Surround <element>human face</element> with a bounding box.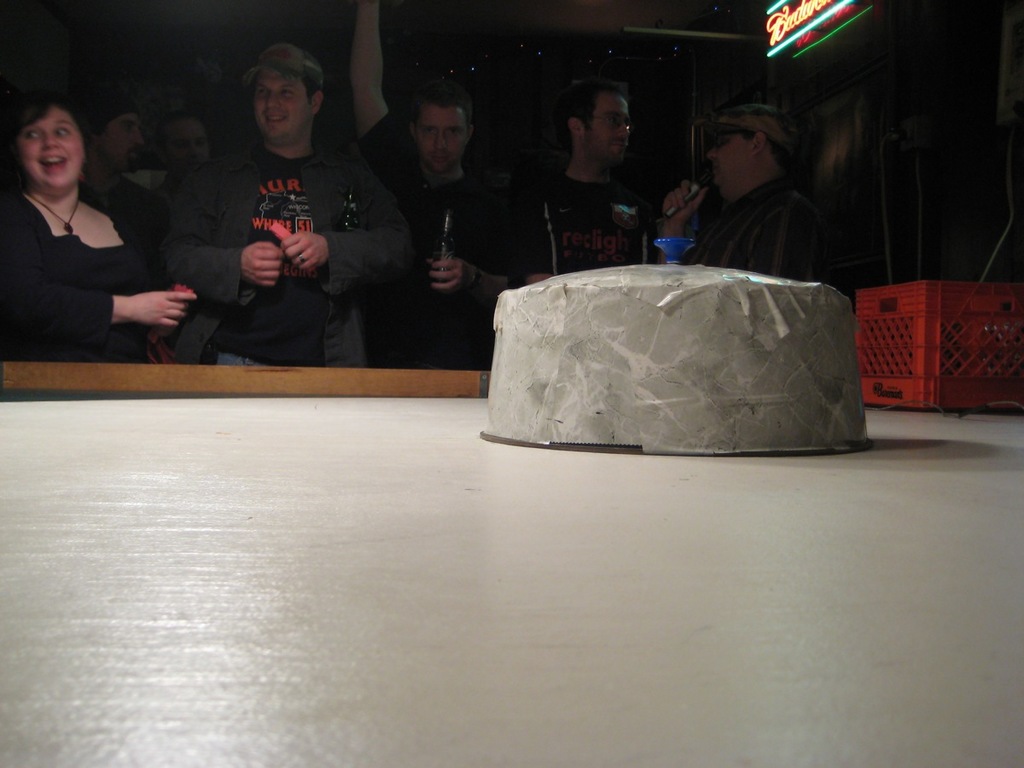
detection(584, 94, 631, 166).
